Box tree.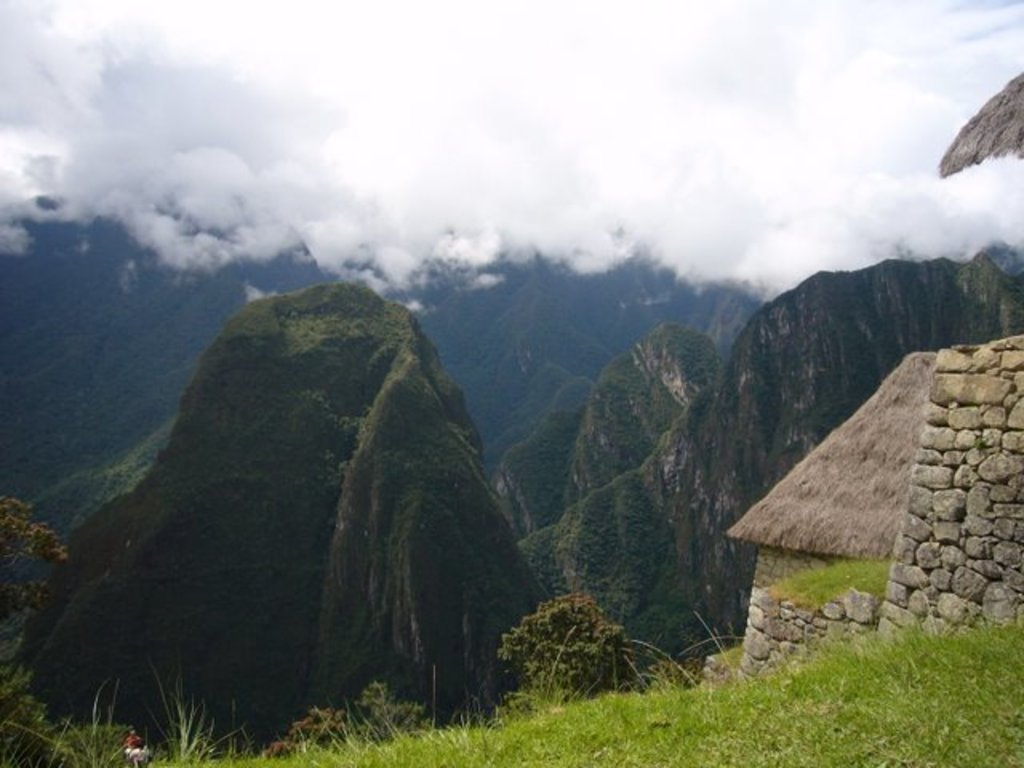
[46, 229, 536, 736].
